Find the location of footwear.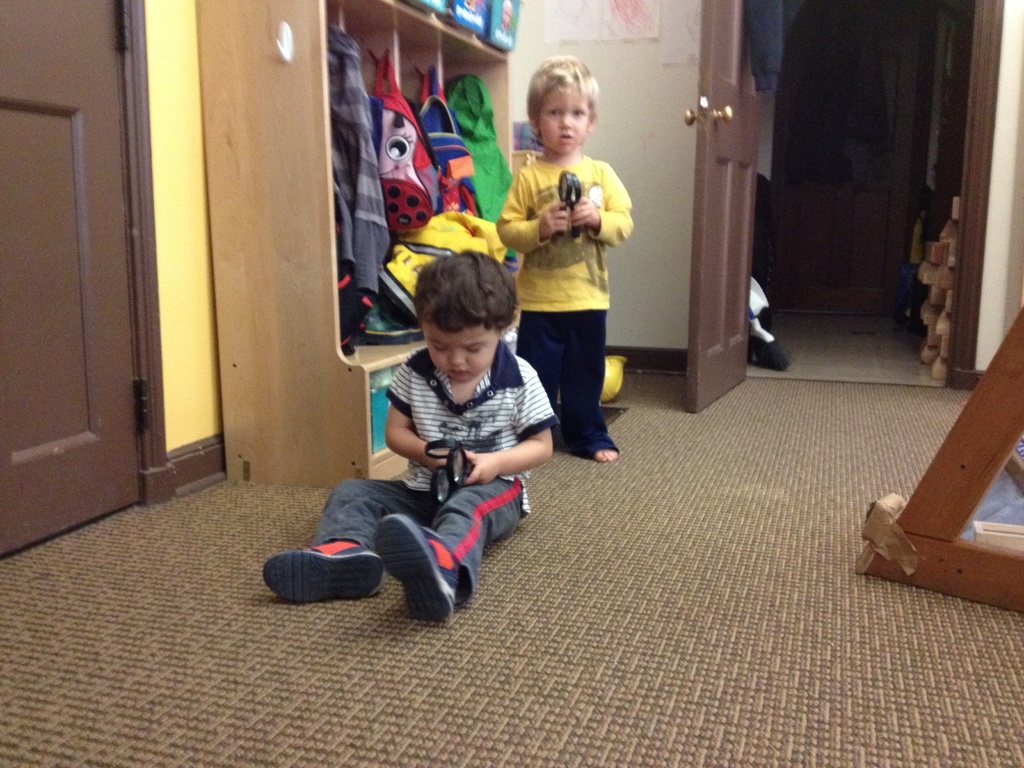
Location: Rect(260, 538, 387, 603).
